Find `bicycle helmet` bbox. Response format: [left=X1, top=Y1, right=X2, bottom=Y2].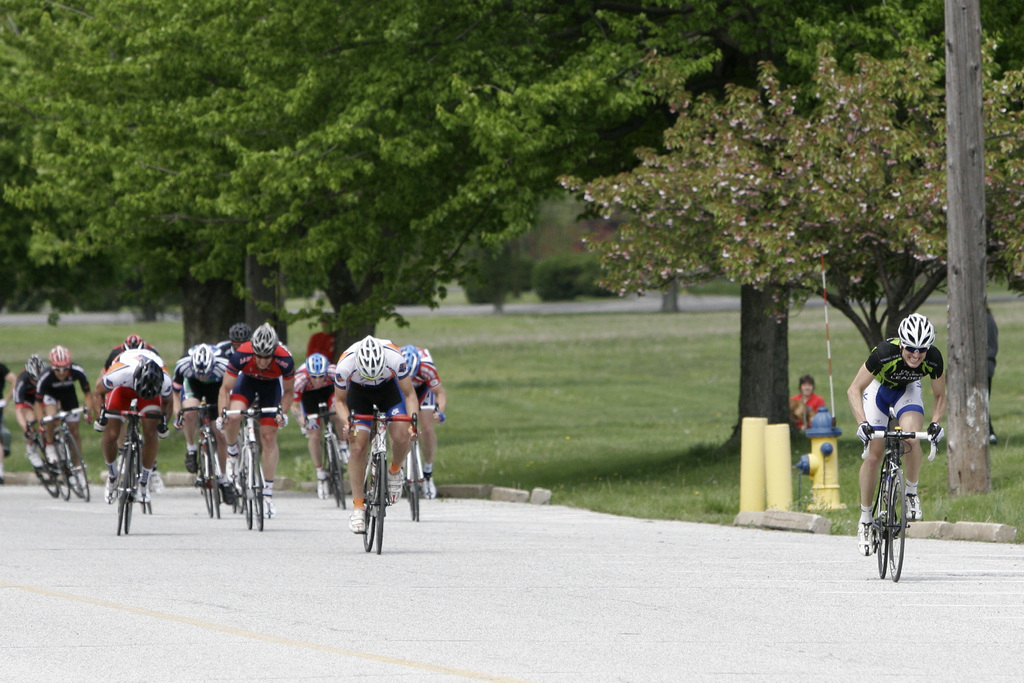
[left=898, top=312, right=936, bottom=347].
